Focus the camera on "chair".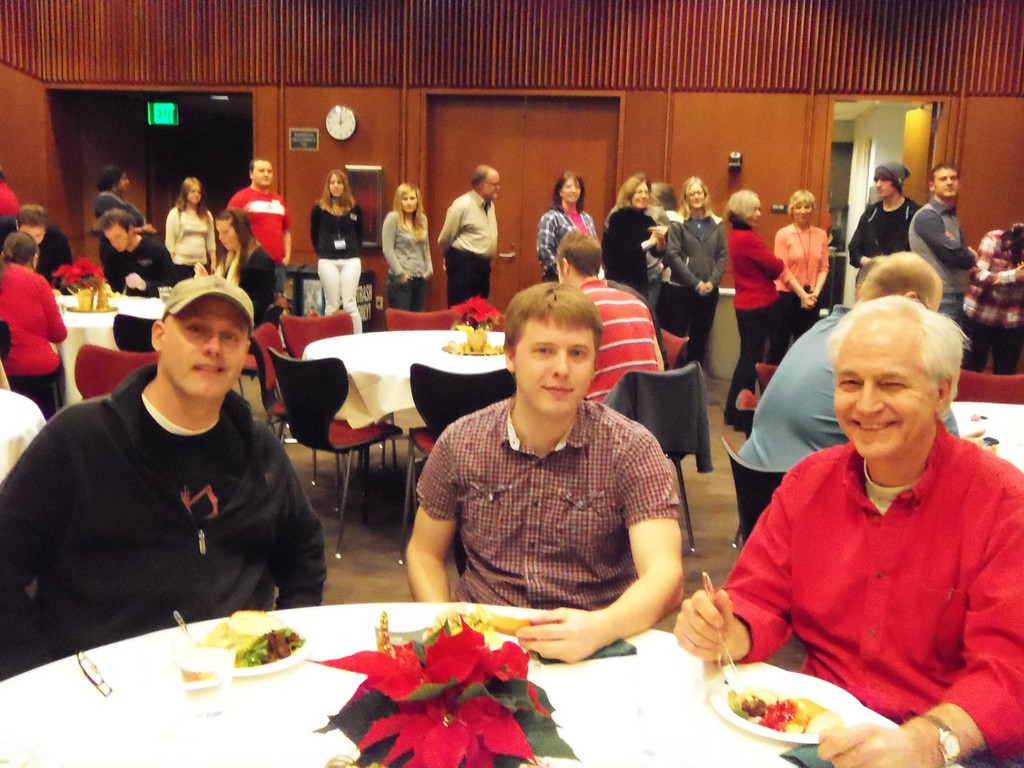
Focus region: <bbox>108, 311, 157, 358</bbox>.
